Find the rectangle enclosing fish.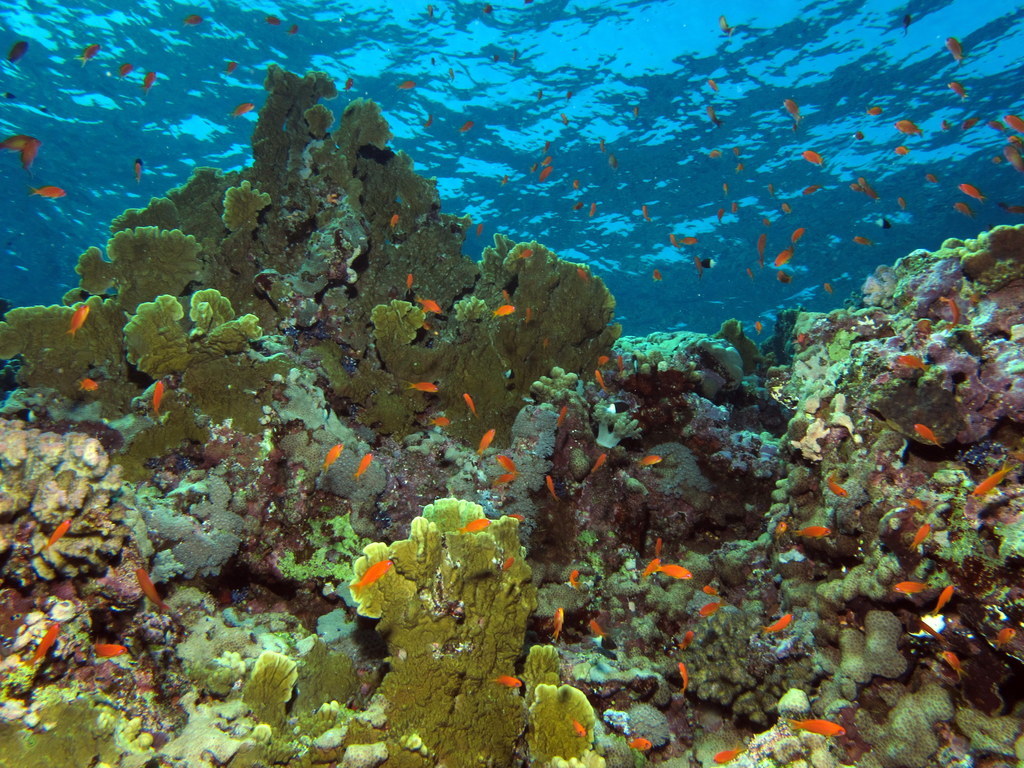
x1=142, y1=70, x2=155, y2=87.
